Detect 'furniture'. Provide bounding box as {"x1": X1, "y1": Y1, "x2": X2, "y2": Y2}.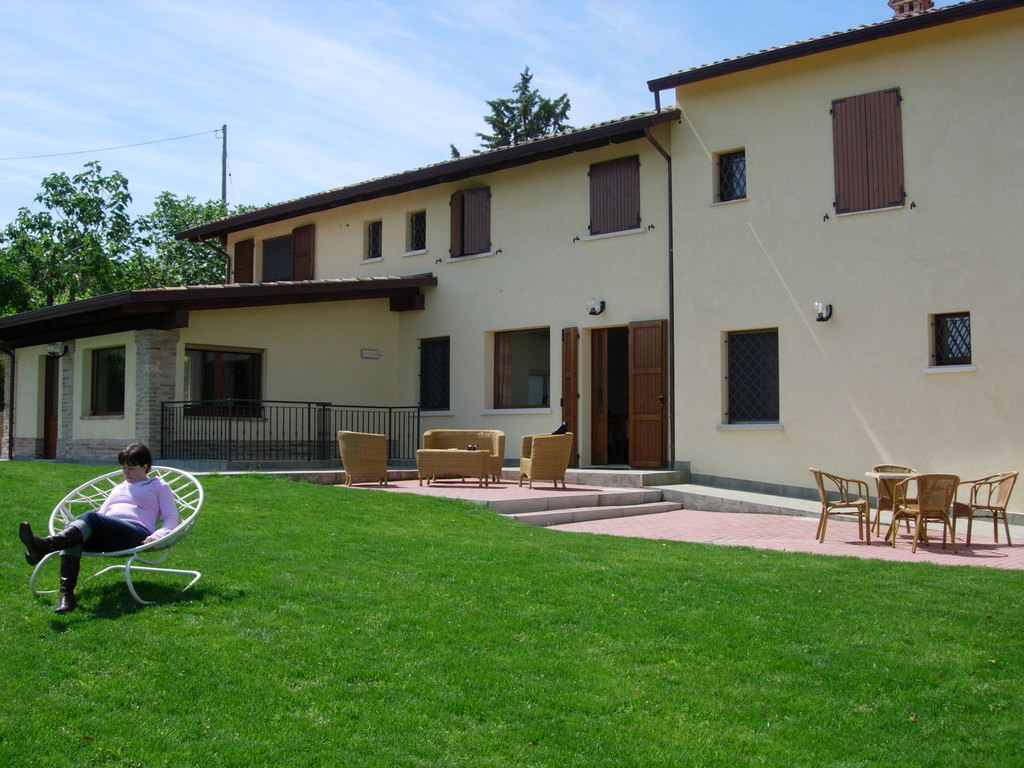
{"x1": 29, "y1": 461, "x2": 199, "y2": 607}.
